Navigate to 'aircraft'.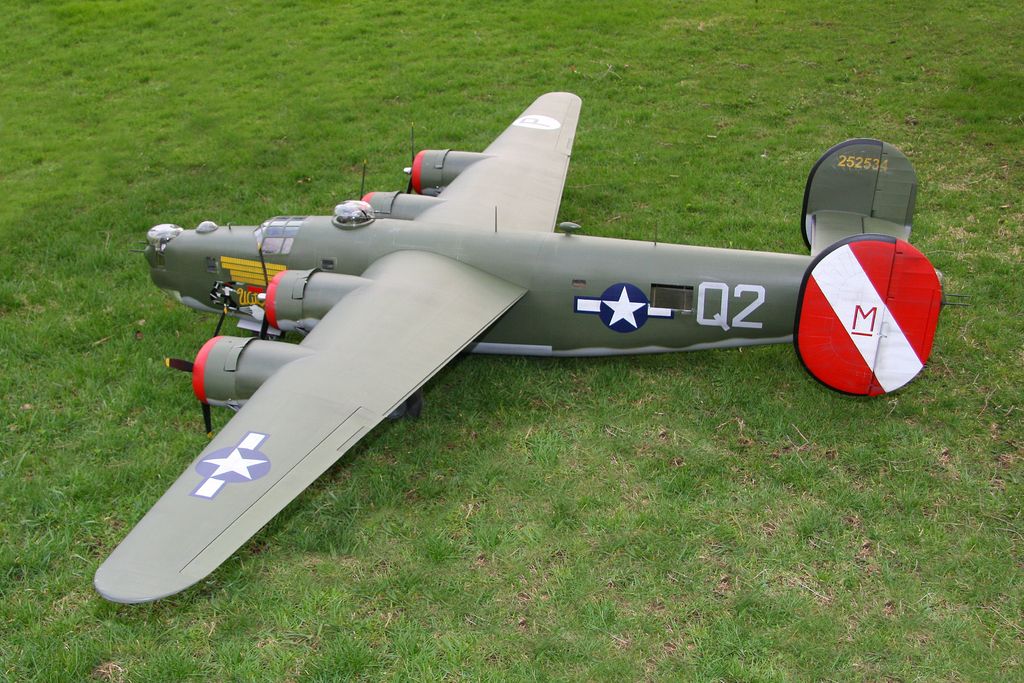
Navigation target: [x1=90, y1=88, x2=943, y2=606].
